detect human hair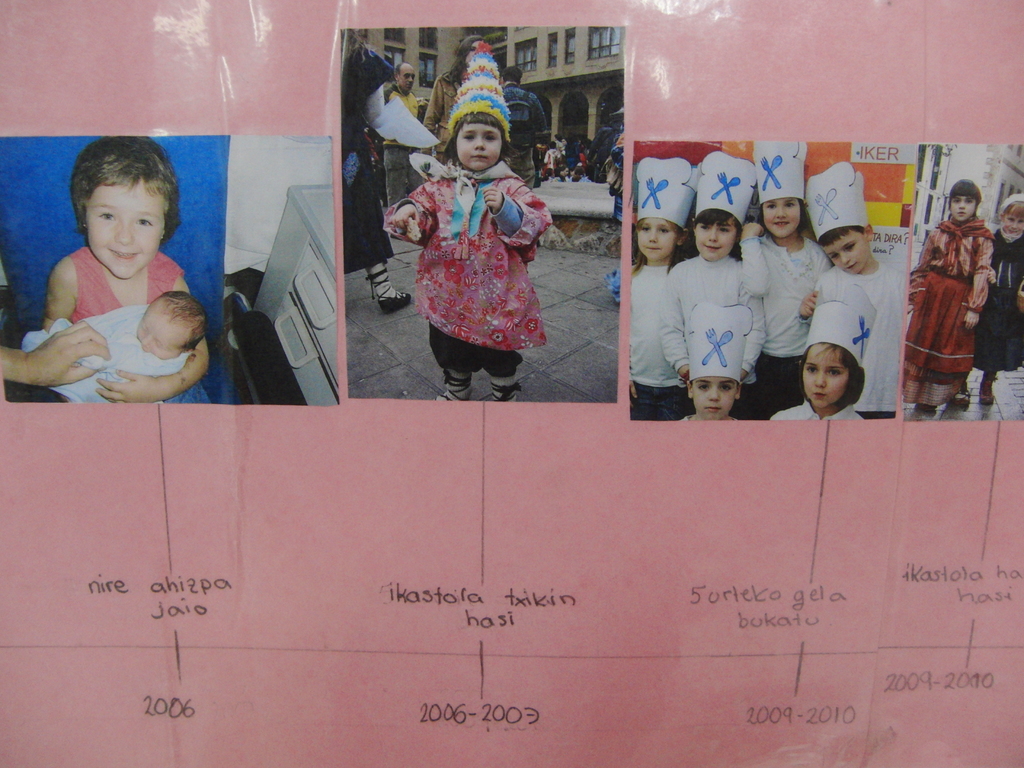
BBox(693, 204, 739, 259)
